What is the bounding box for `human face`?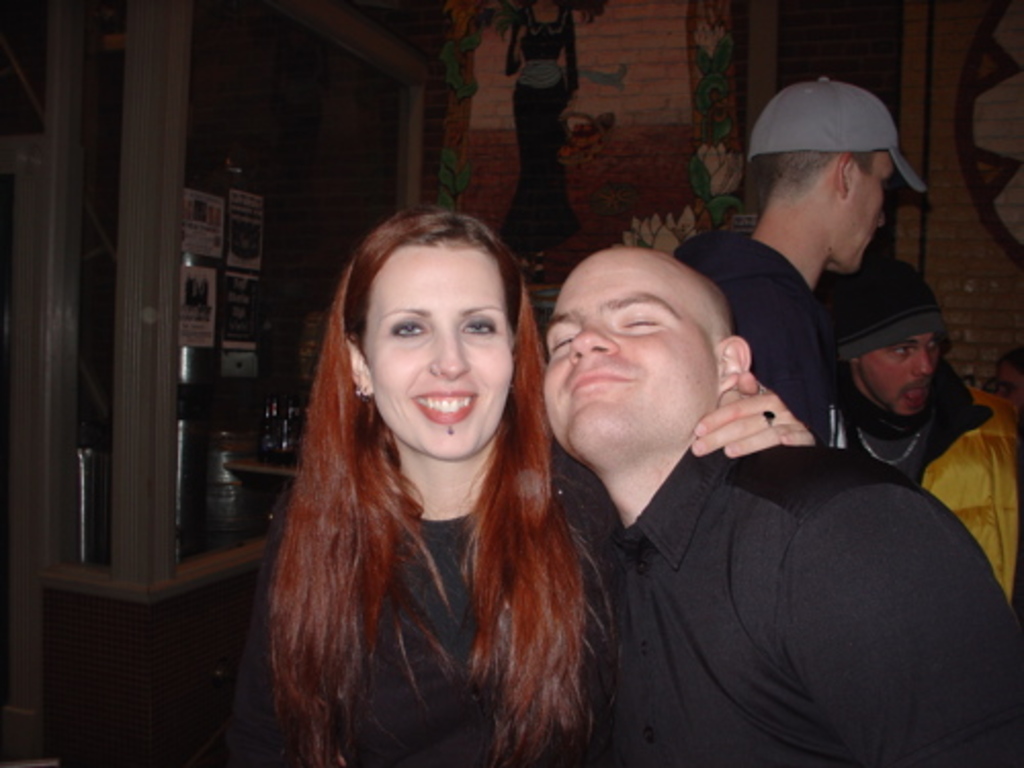
[834,154,897,274].
